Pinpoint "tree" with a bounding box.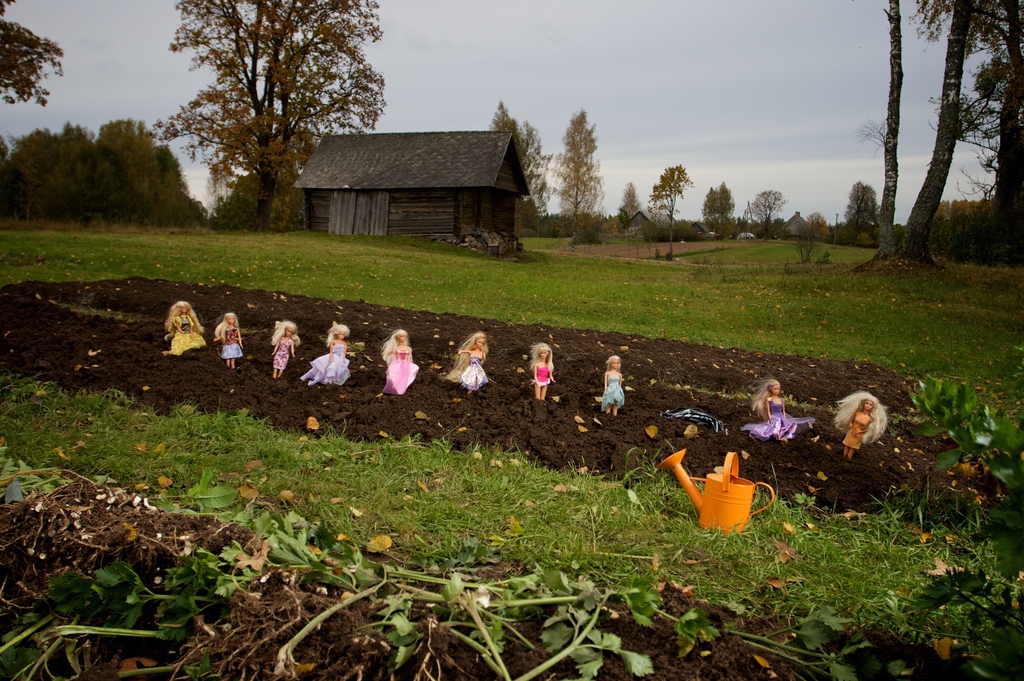
box(750, 185, 787, 241).
